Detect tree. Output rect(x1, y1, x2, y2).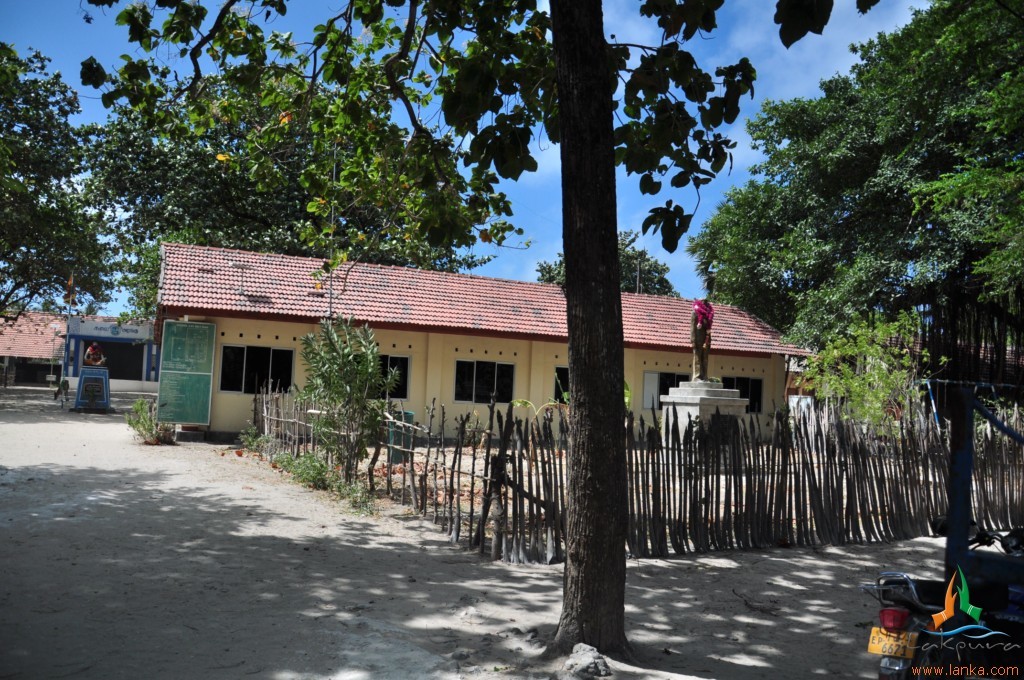
rect(68, 55, 503, 276).
